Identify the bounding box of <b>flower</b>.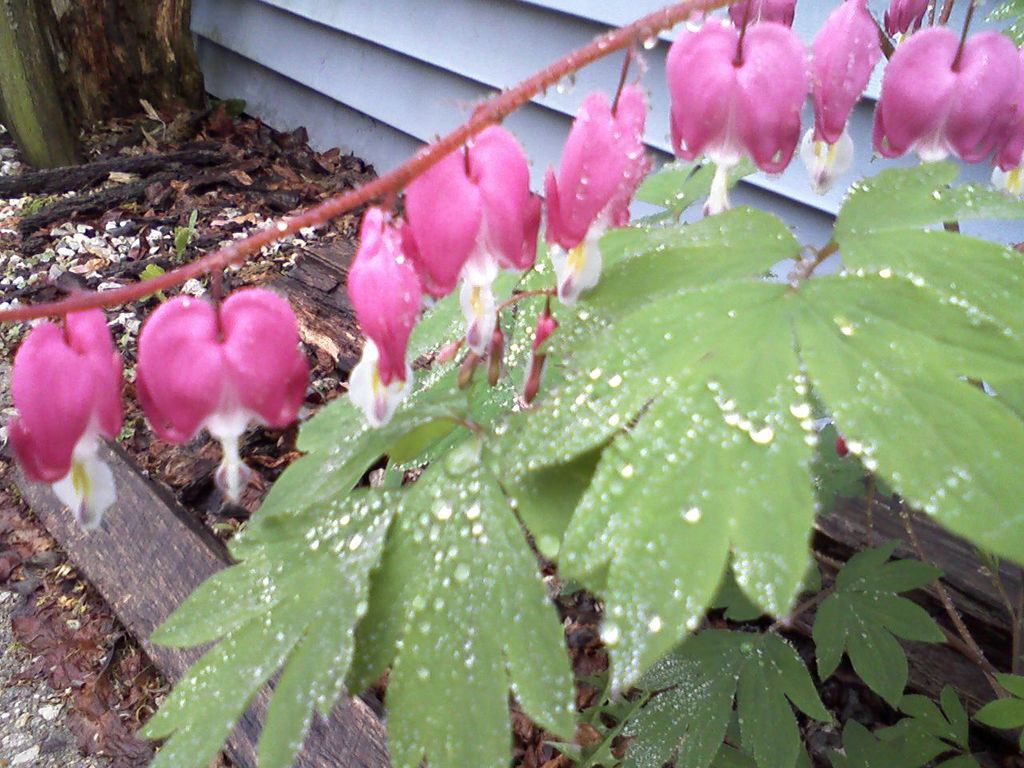
Rect(5, 293, 125, 530).
